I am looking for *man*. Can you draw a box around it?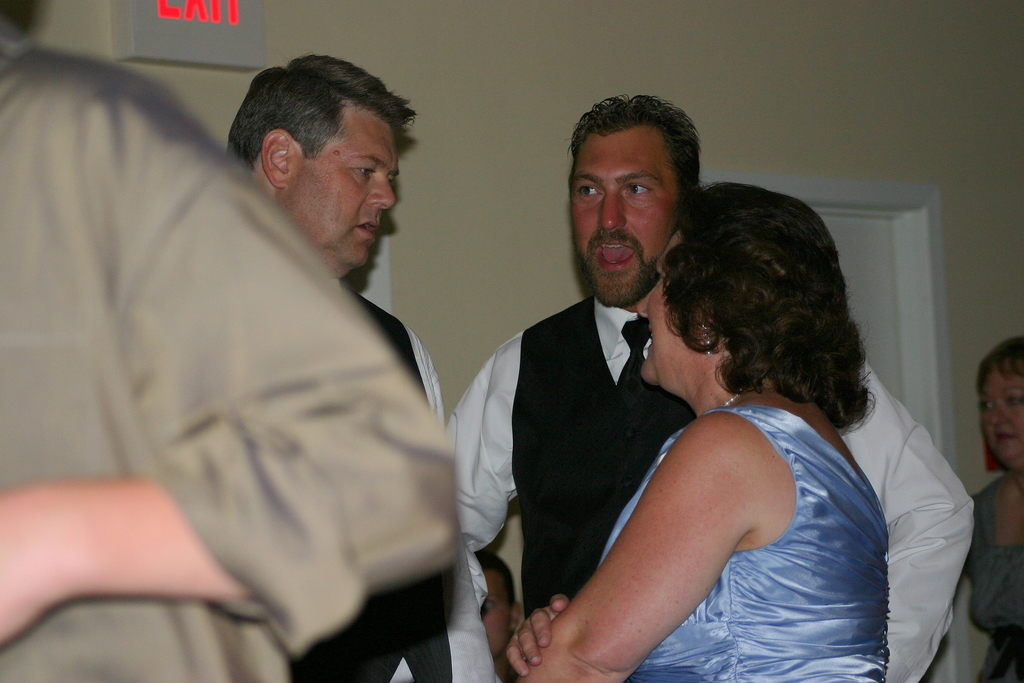
Sure, the bounding box is 0 0 467 682.
